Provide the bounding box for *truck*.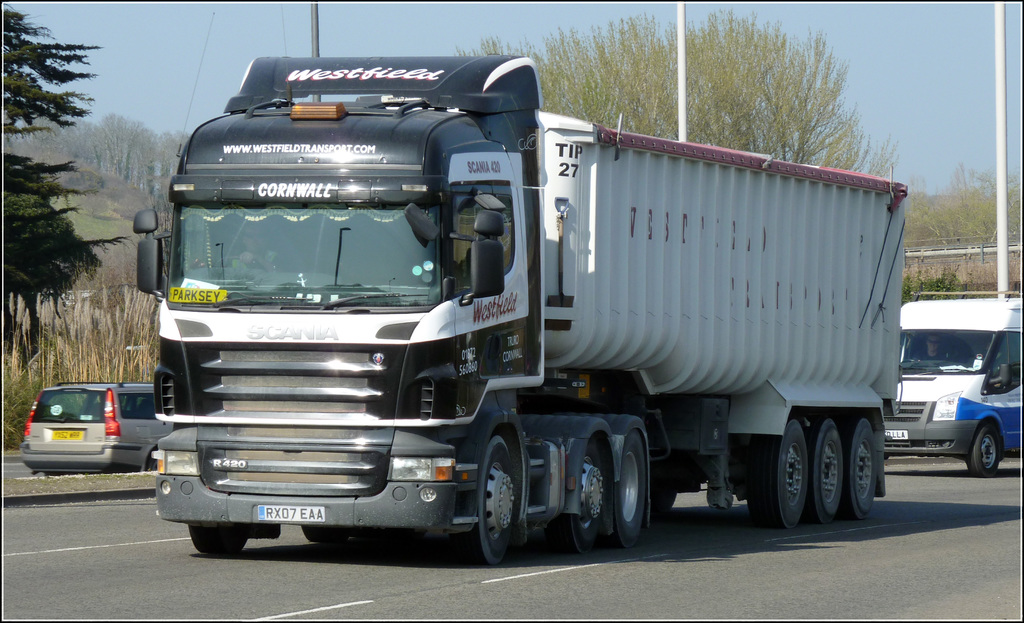
876:287:1023:475.
